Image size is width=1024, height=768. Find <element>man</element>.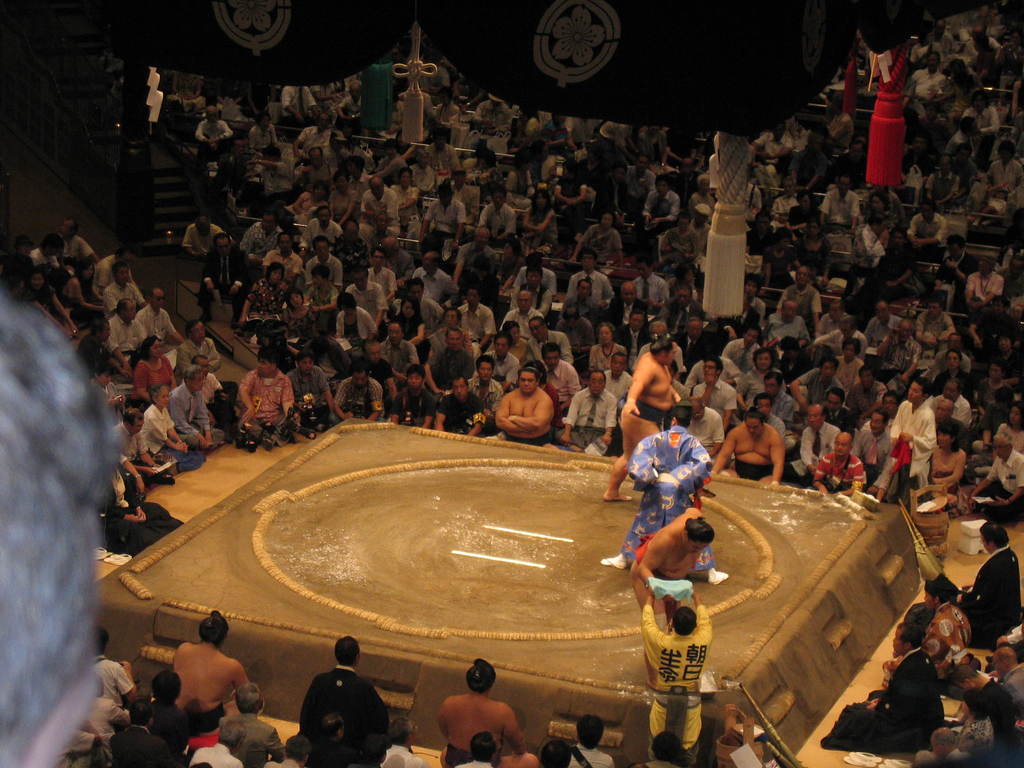
<region>608, 282, 648, 334</region>.
